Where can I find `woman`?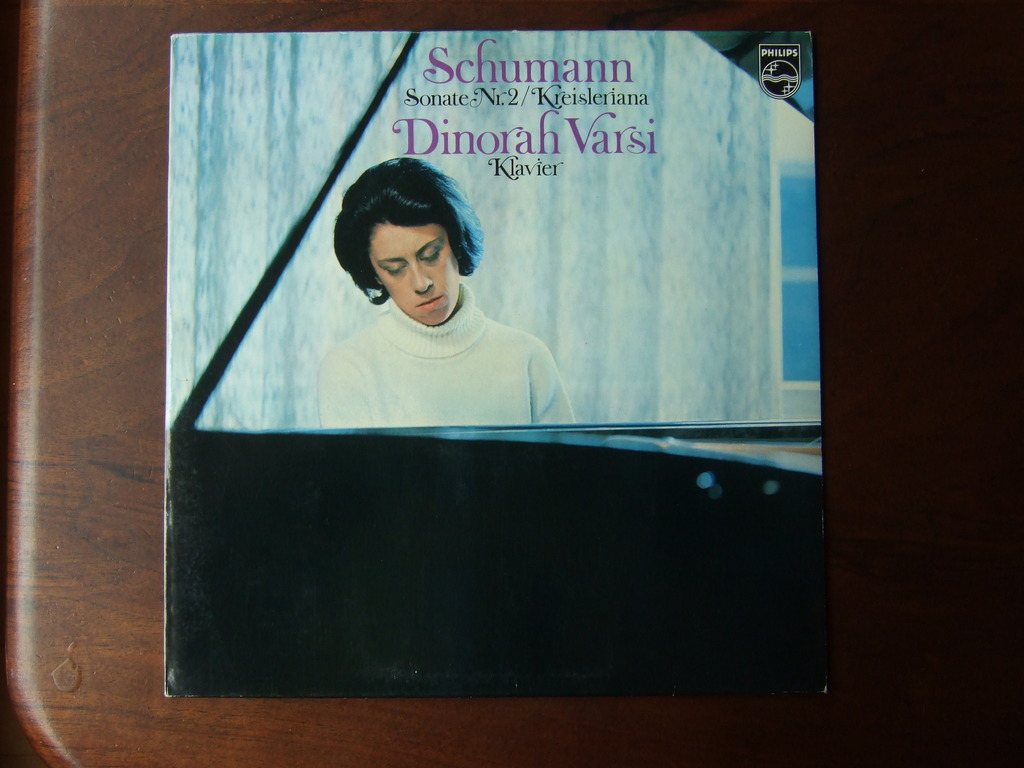
You can find it at (316, 152, 579, 430).
